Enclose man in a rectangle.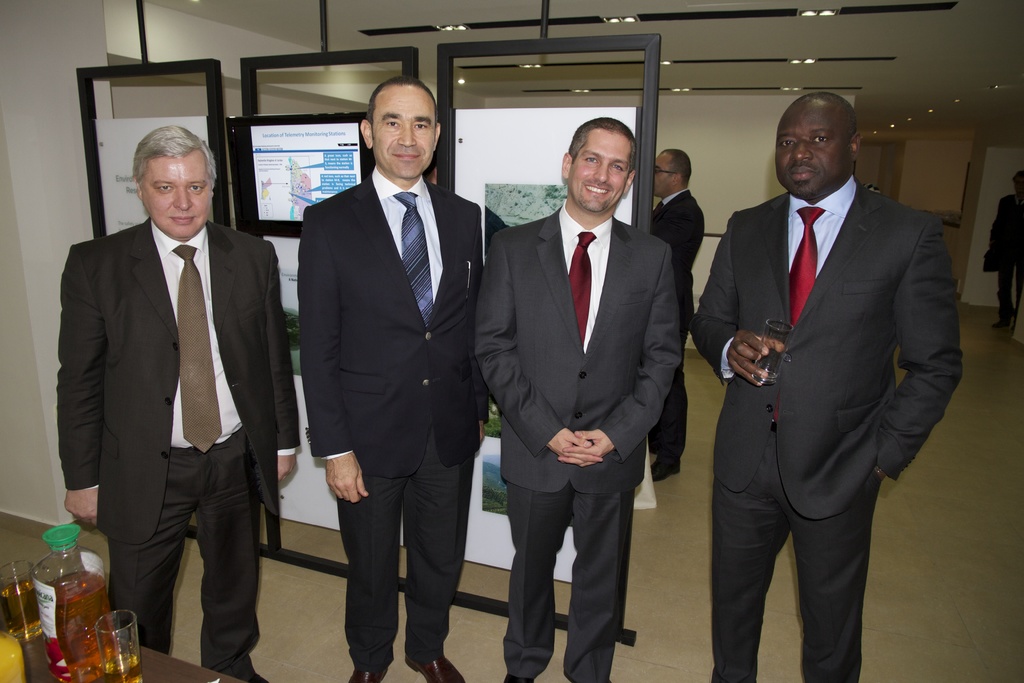
<region>472, 115, 684, 682</region>.
